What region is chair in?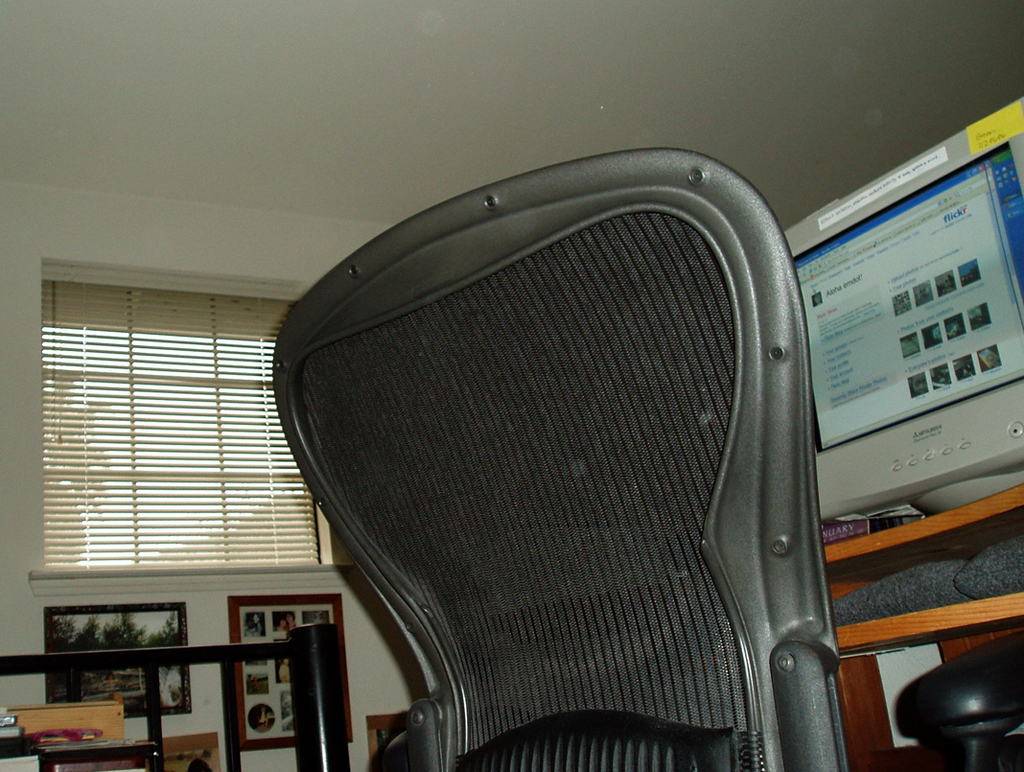
256/160/906/771.
